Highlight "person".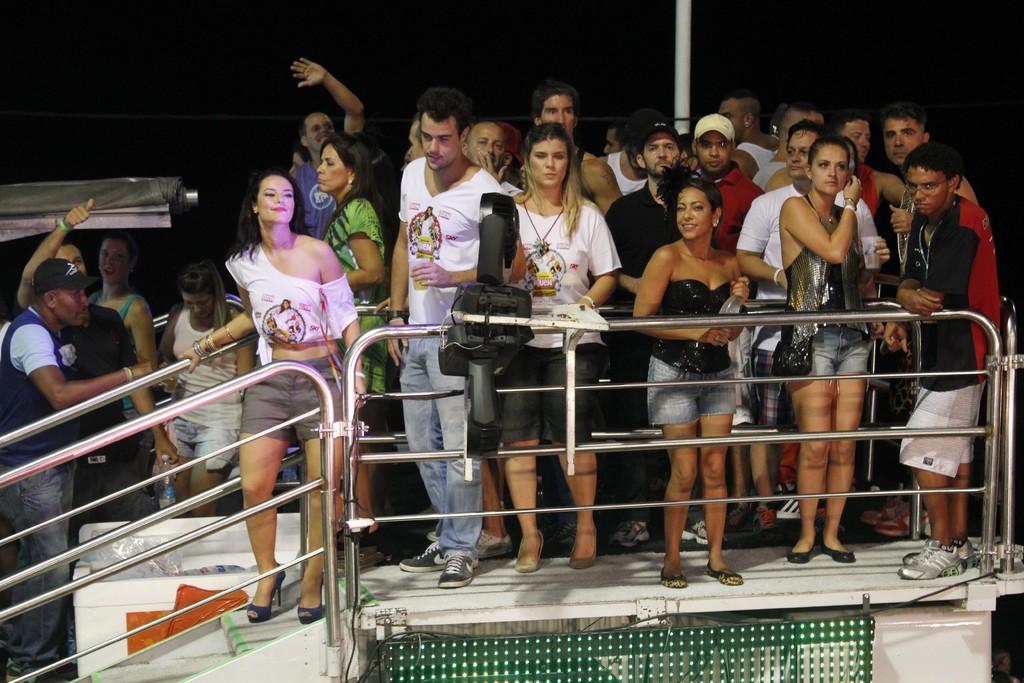
Highlighted region: (left=684, top=108, right=758, bottom=251).
